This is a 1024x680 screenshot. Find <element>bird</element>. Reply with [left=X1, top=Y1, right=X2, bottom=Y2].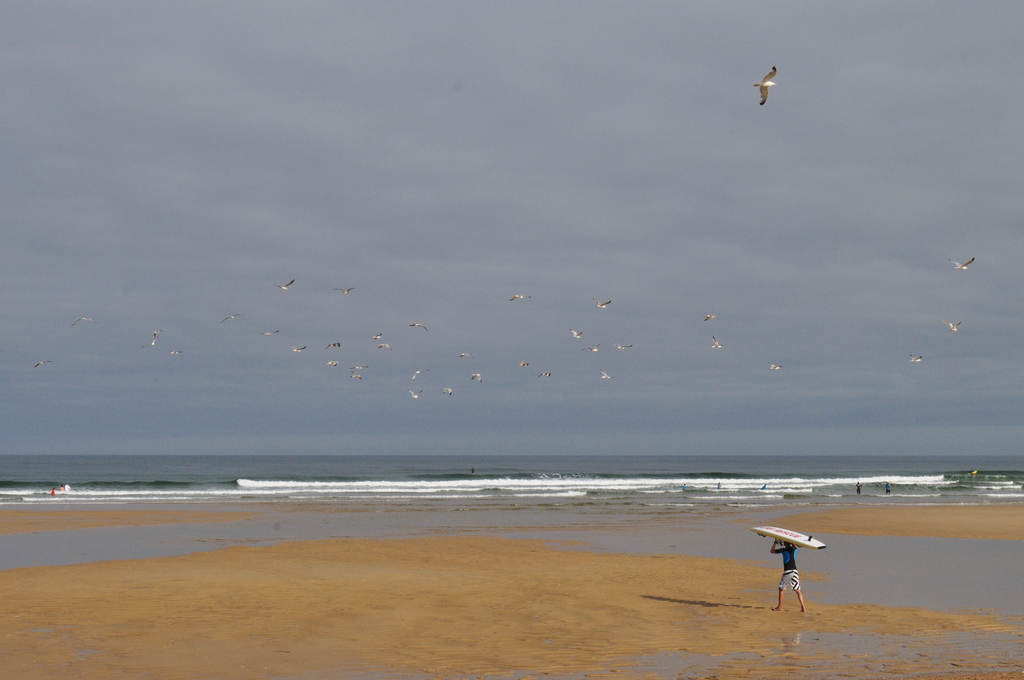
[left=351, top=373, right=362, bottom=382].
